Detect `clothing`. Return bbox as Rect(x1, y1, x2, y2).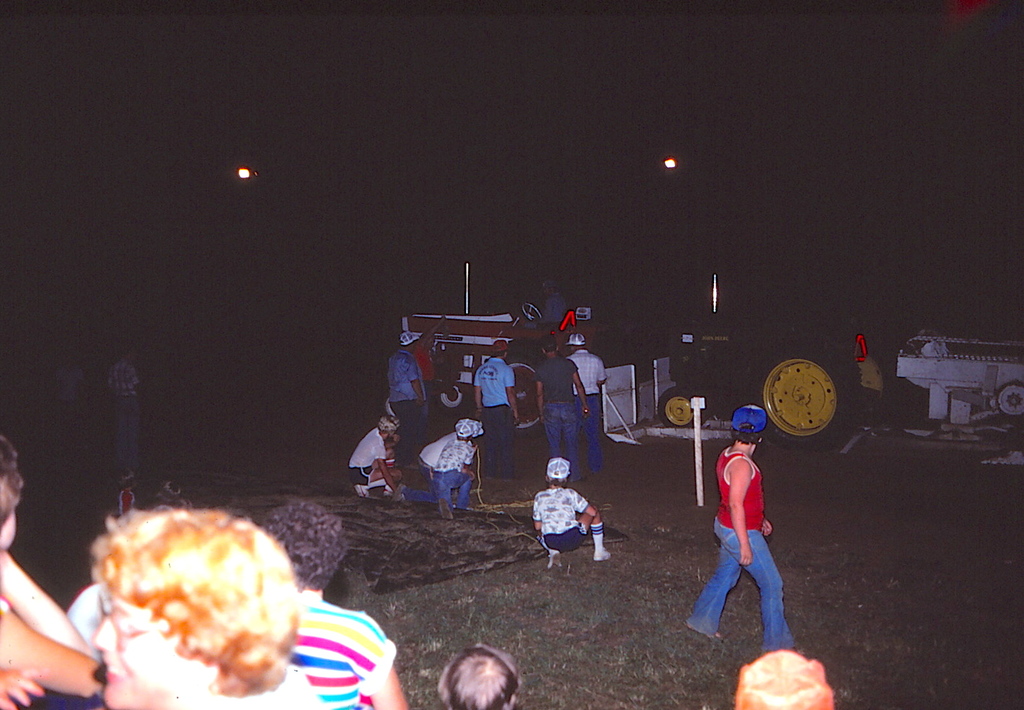
Rect(346, 424, 381, 499).
